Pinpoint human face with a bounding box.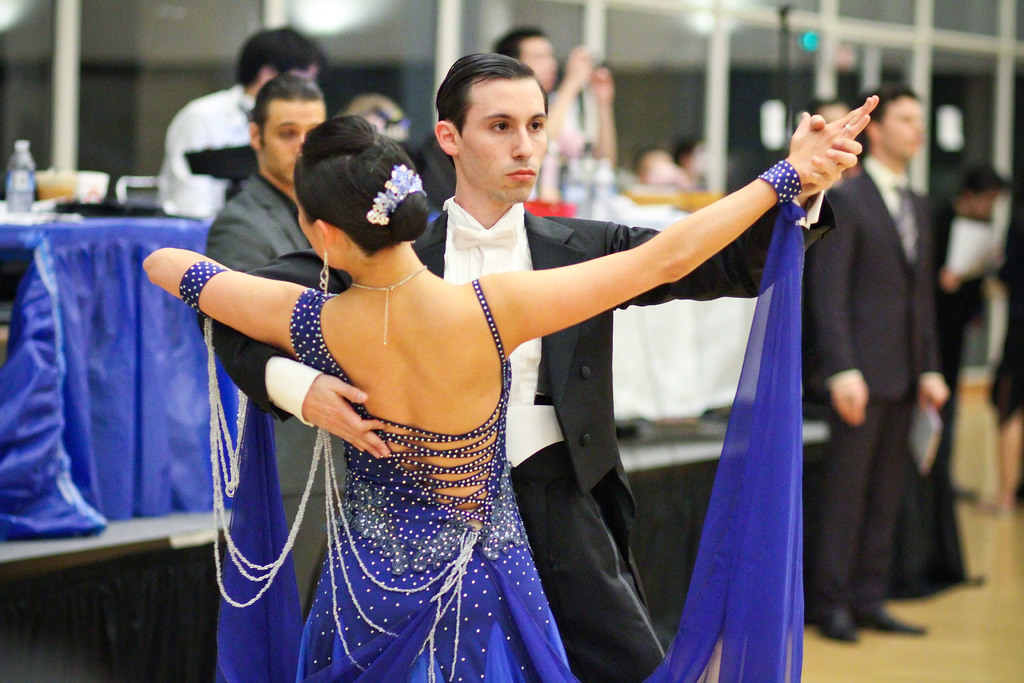
{"x1": 262, "y1": 99, "x2": 328, "y2": 181}.
